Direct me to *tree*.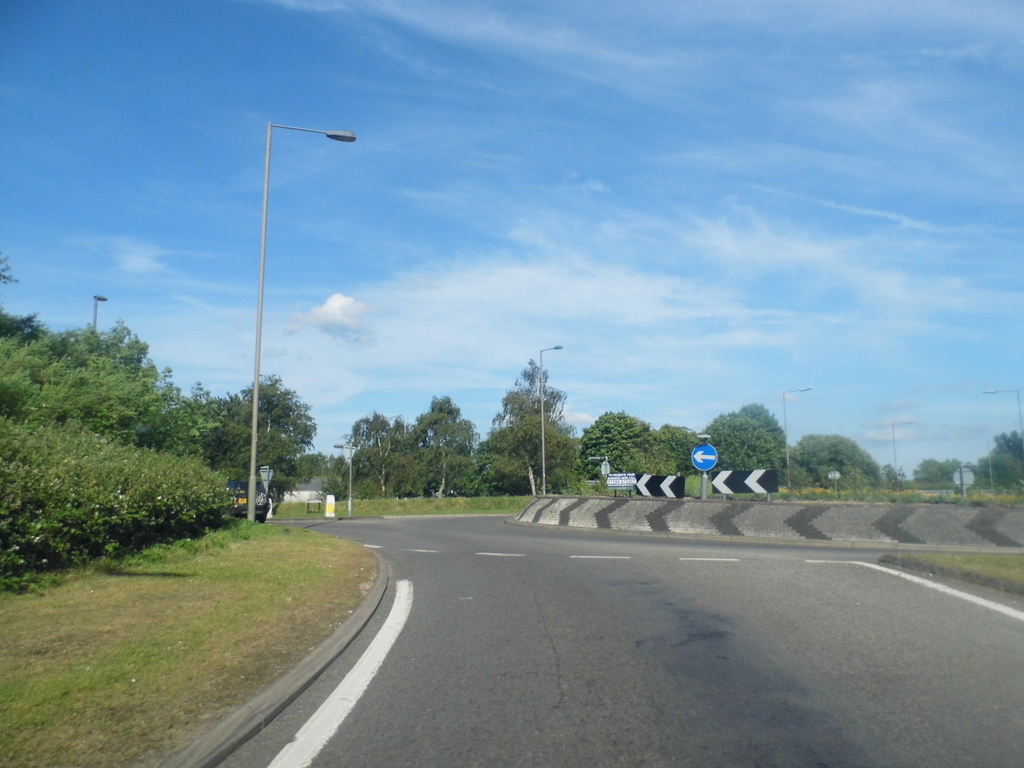
Direction: x1=989 y1=427 x2=1023 y2=474.
